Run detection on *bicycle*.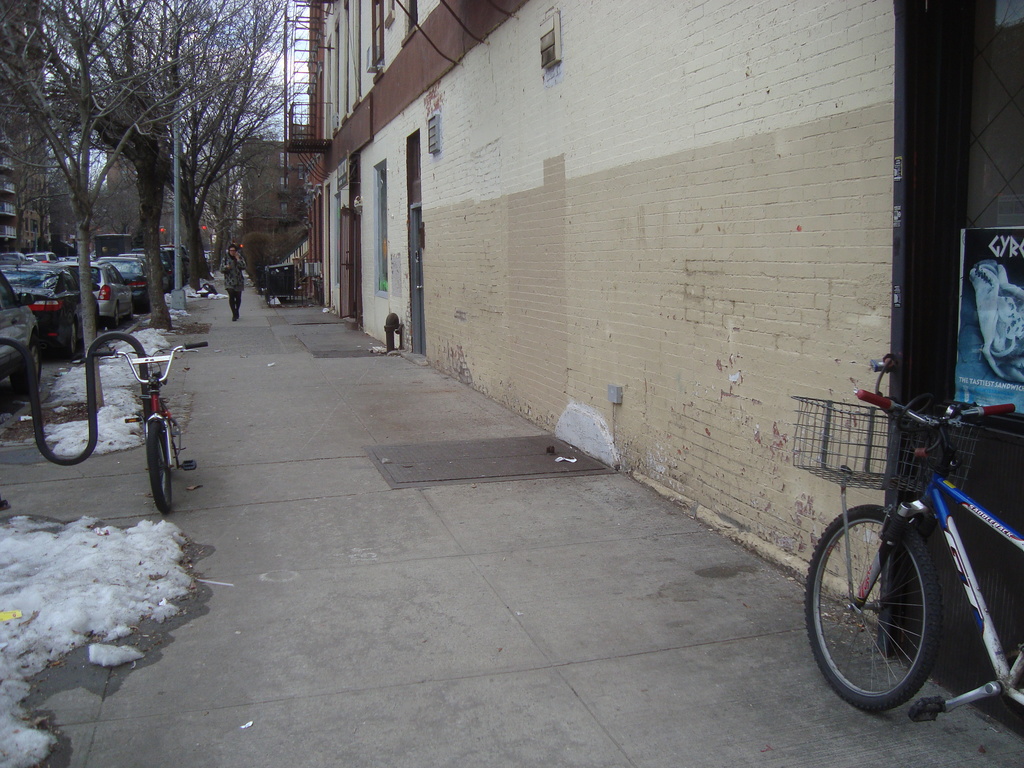
Result: detection(801, 353, 1023, 725).
